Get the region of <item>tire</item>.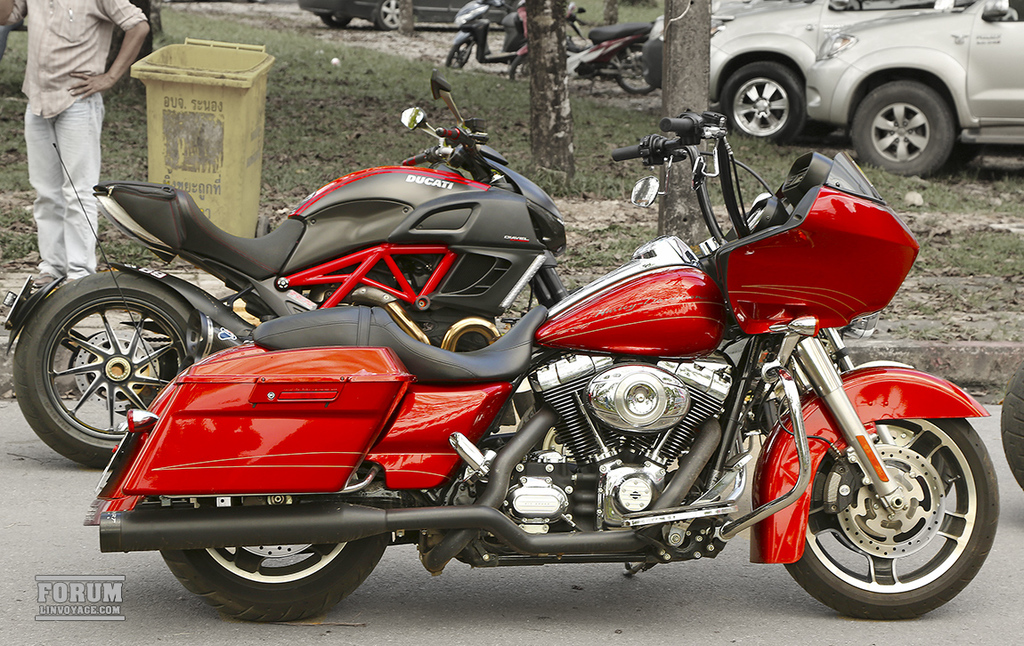
box(158, 493, 390, 621).
